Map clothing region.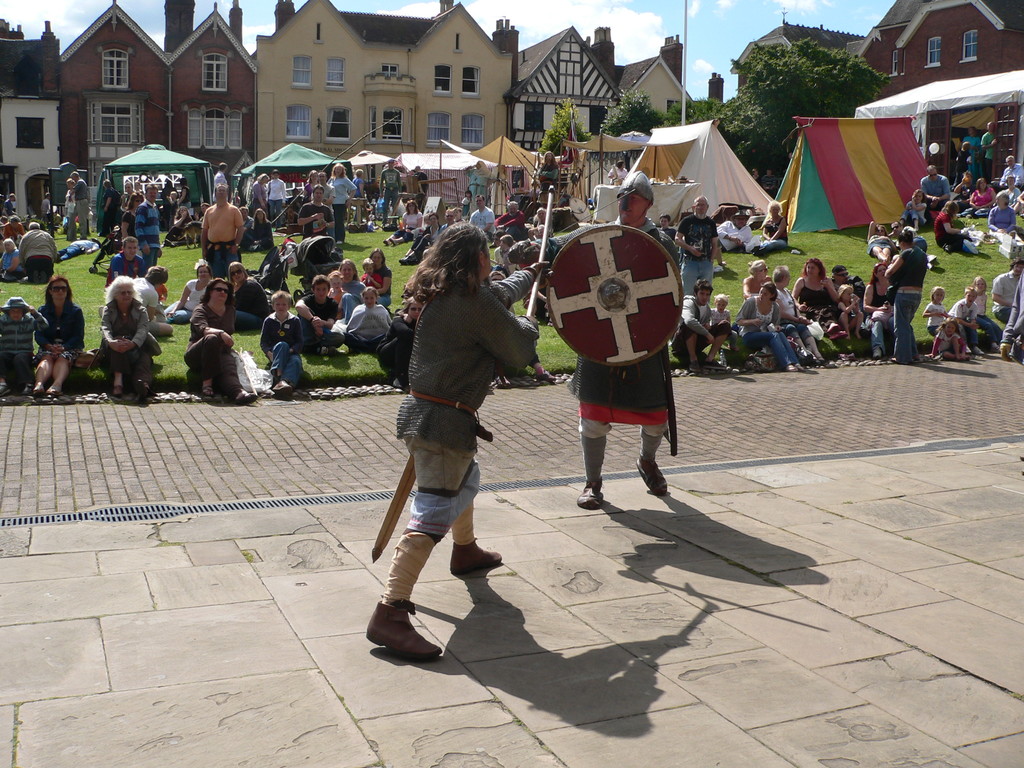
Mapped to box=[562, 349, 678, 458].
